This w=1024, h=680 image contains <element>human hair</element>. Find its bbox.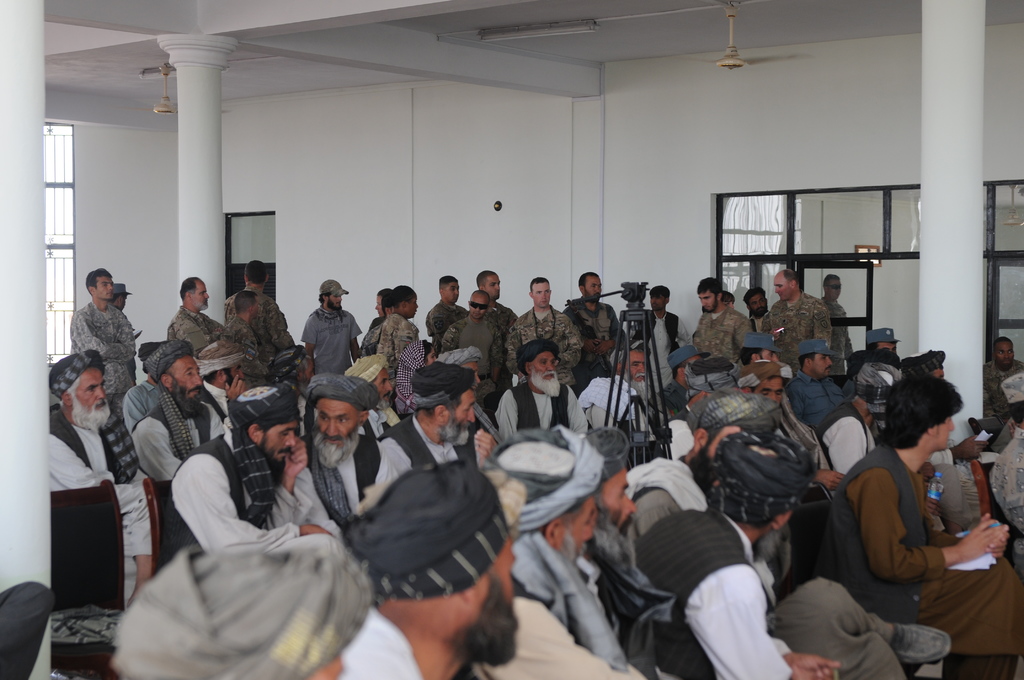
244/257/269/283.
